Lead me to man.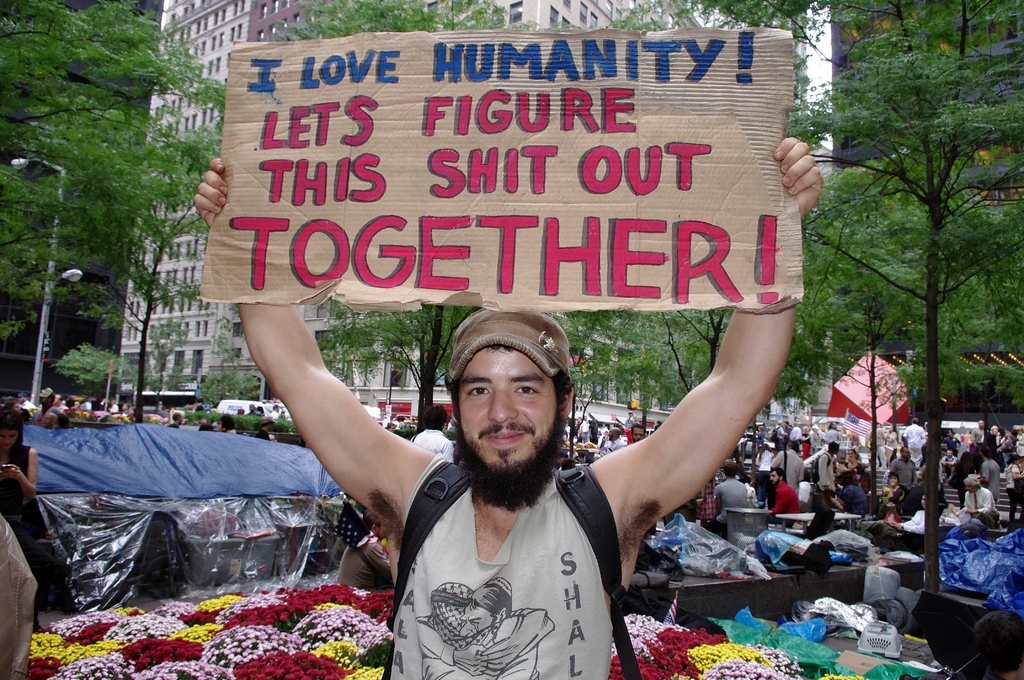
Lead to crop(266, 150, 810, 667).
